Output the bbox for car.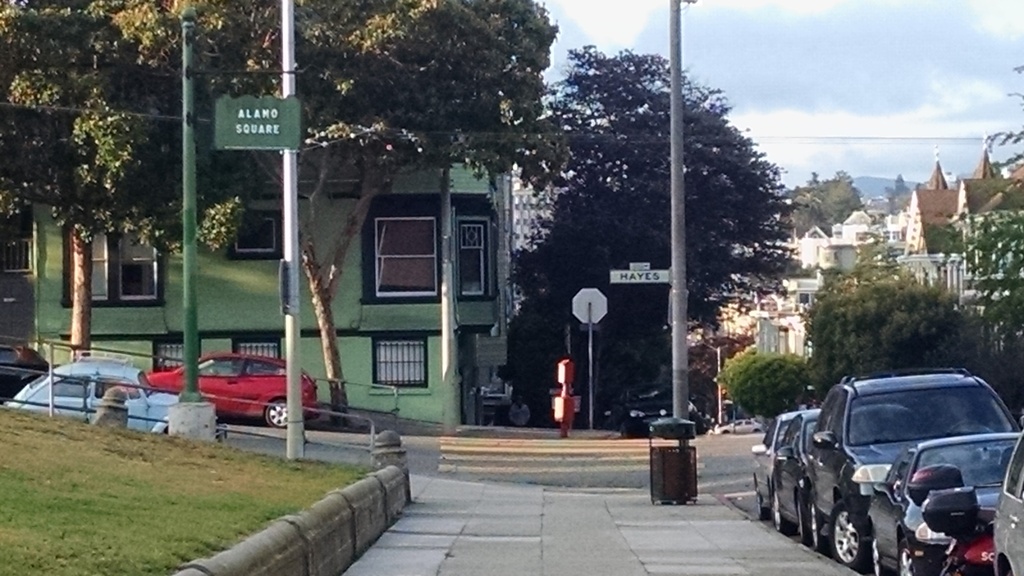
(598,394,614,431).
